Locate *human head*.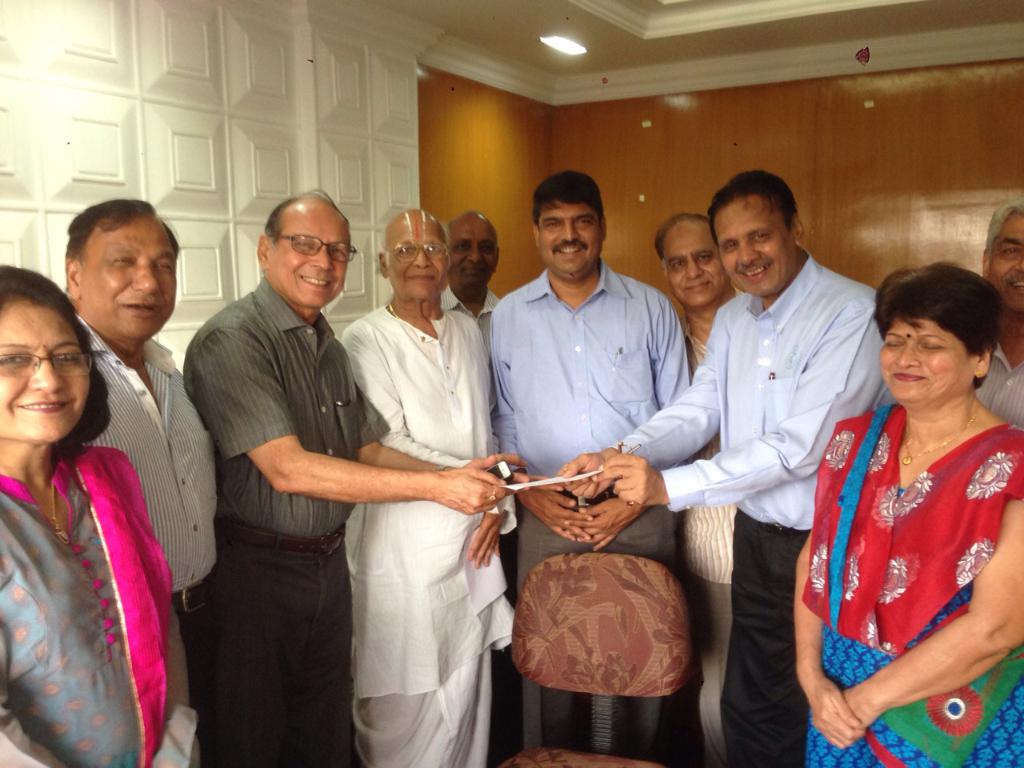
Bounding box: (450,213,503,287).
